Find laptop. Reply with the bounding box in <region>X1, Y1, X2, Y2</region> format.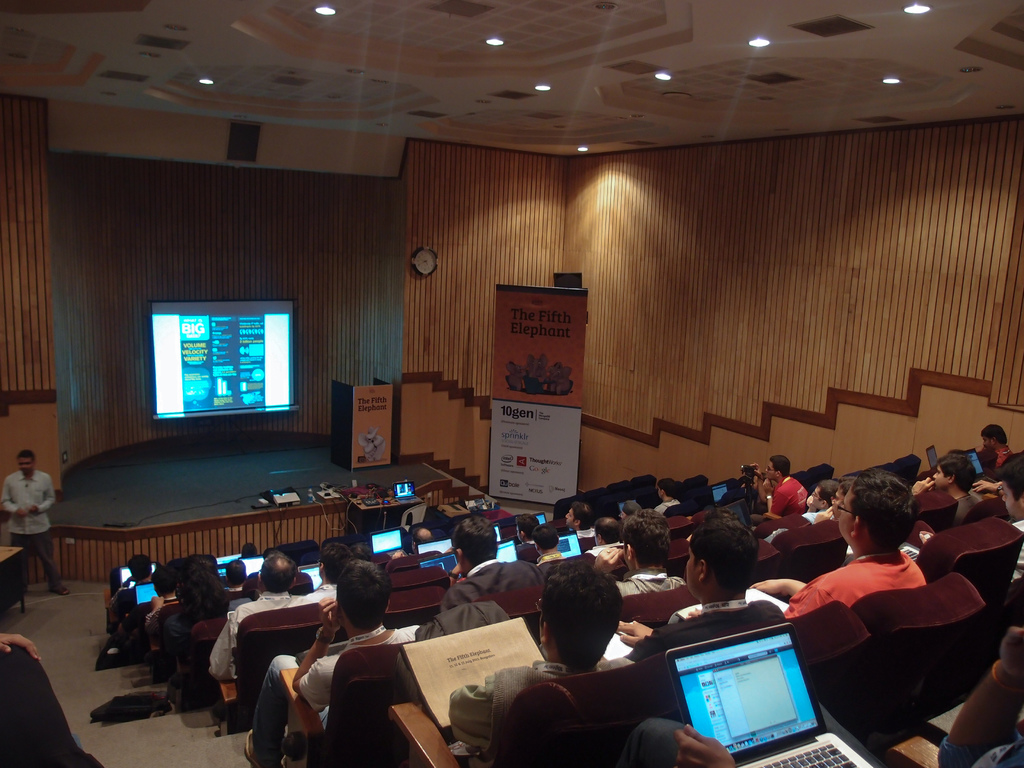
<region>926, 446, 936, 468</region>.
